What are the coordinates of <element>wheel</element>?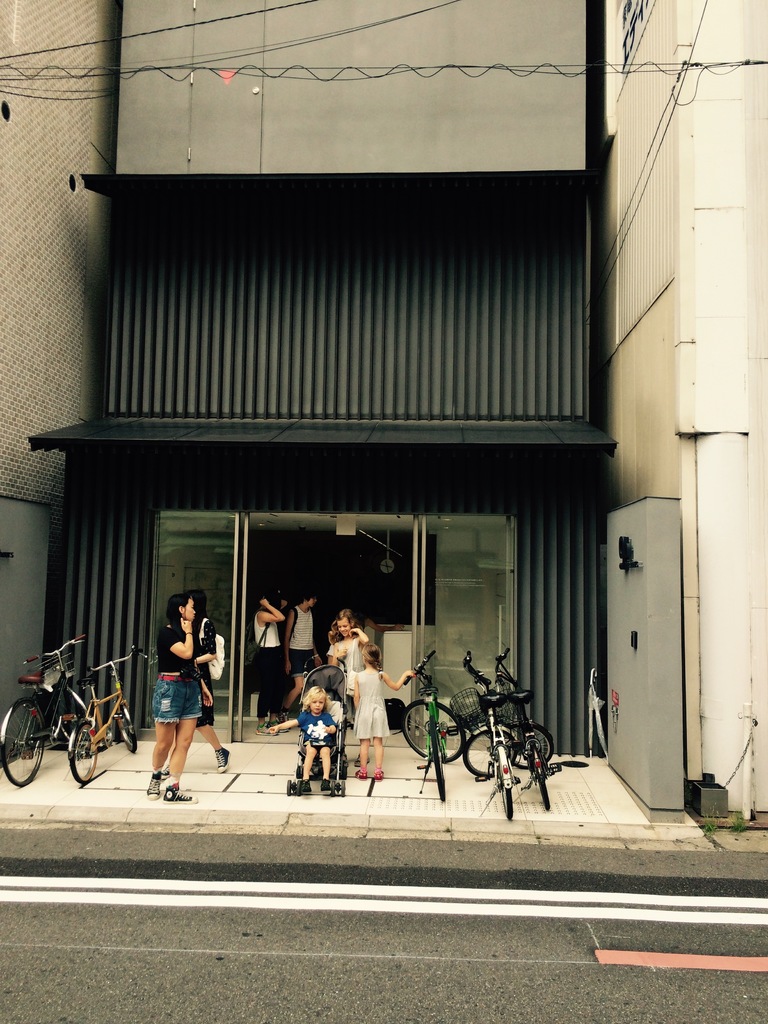
x1=429, y1=727, x2=449, y2=799.
